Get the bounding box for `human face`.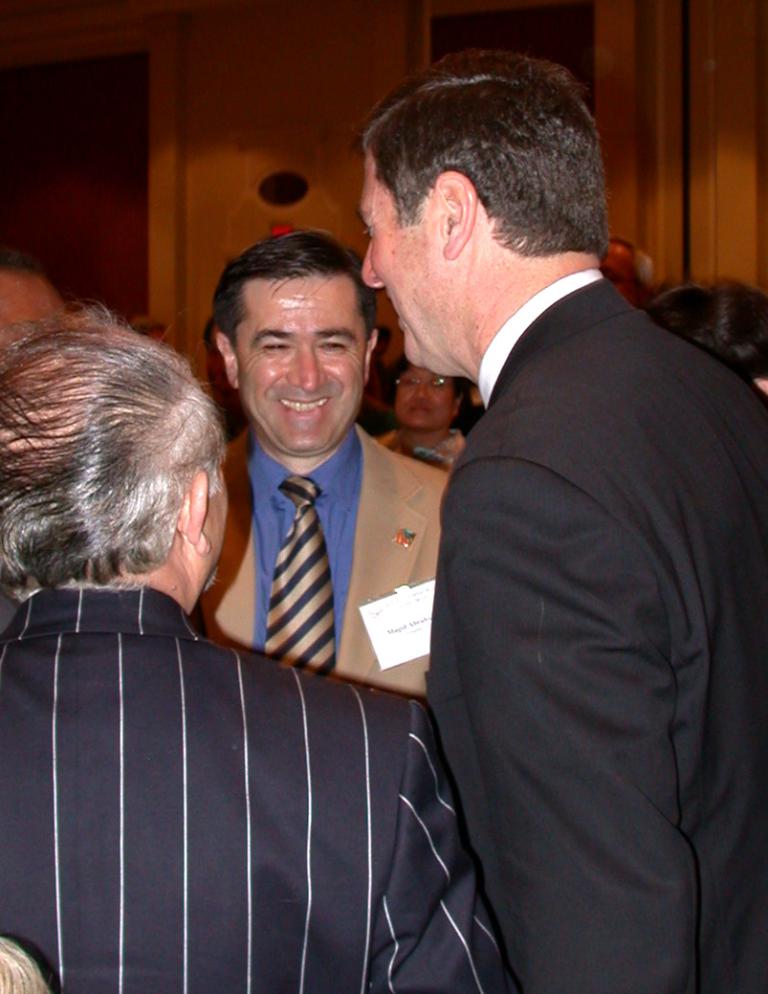
detection(405, 371, 454, 424).
